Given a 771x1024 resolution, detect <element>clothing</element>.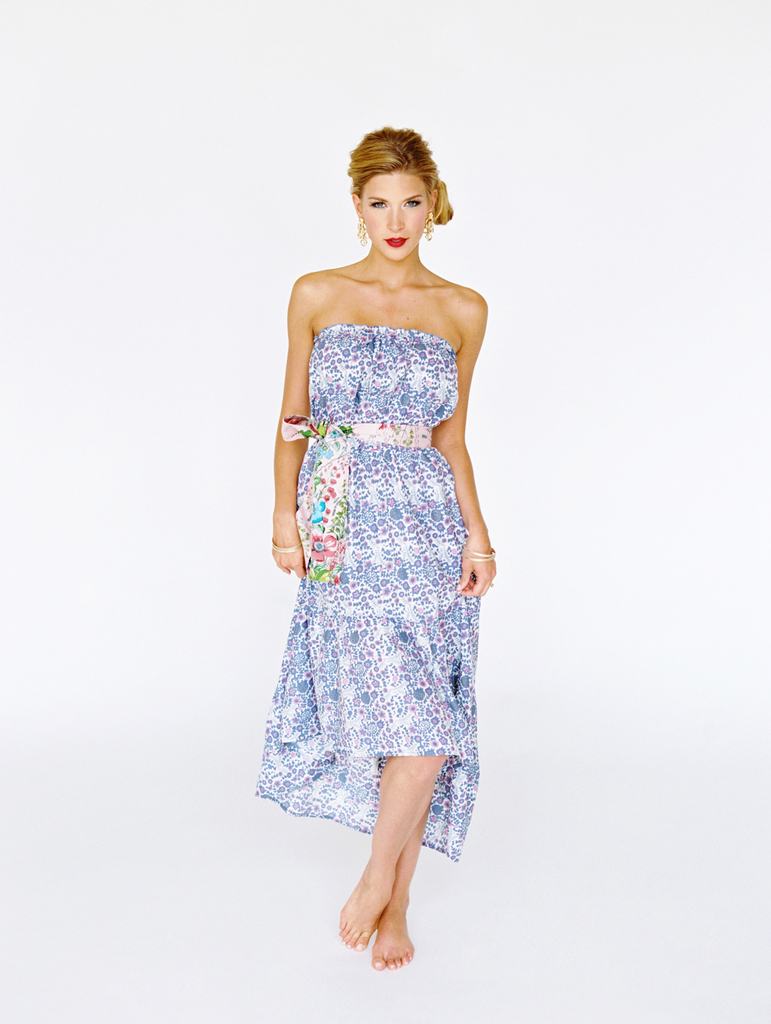
<region>257, 321, 482, 861</region>.
